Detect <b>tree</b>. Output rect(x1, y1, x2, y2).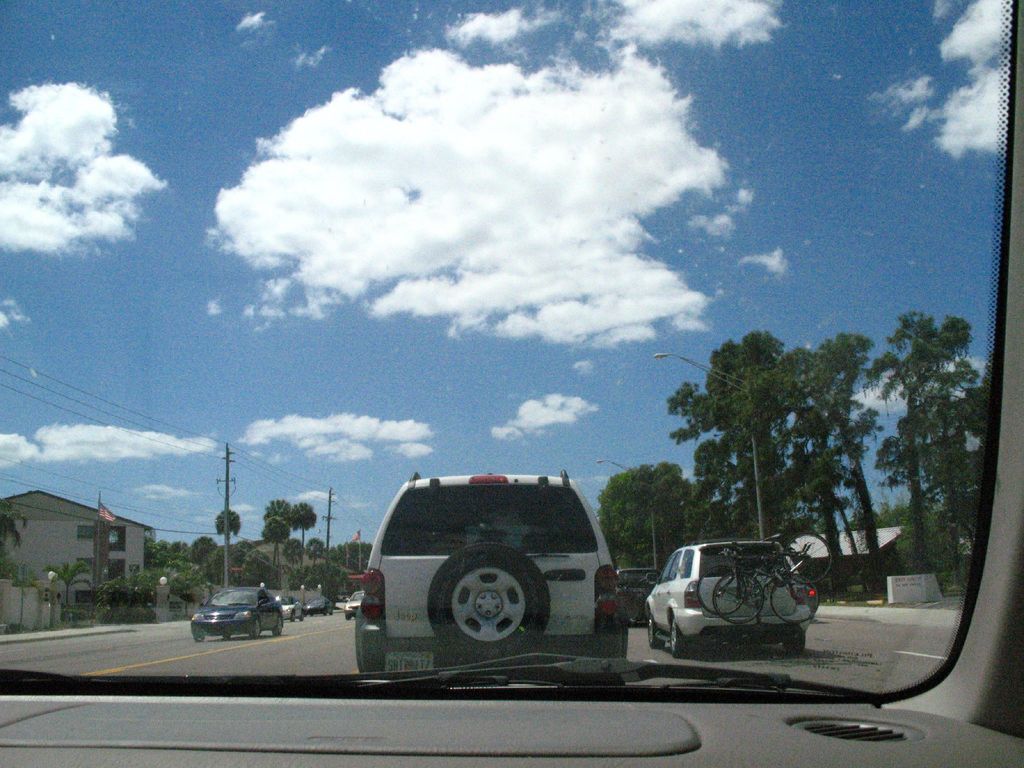
rect(803, 327, 906, 573).
